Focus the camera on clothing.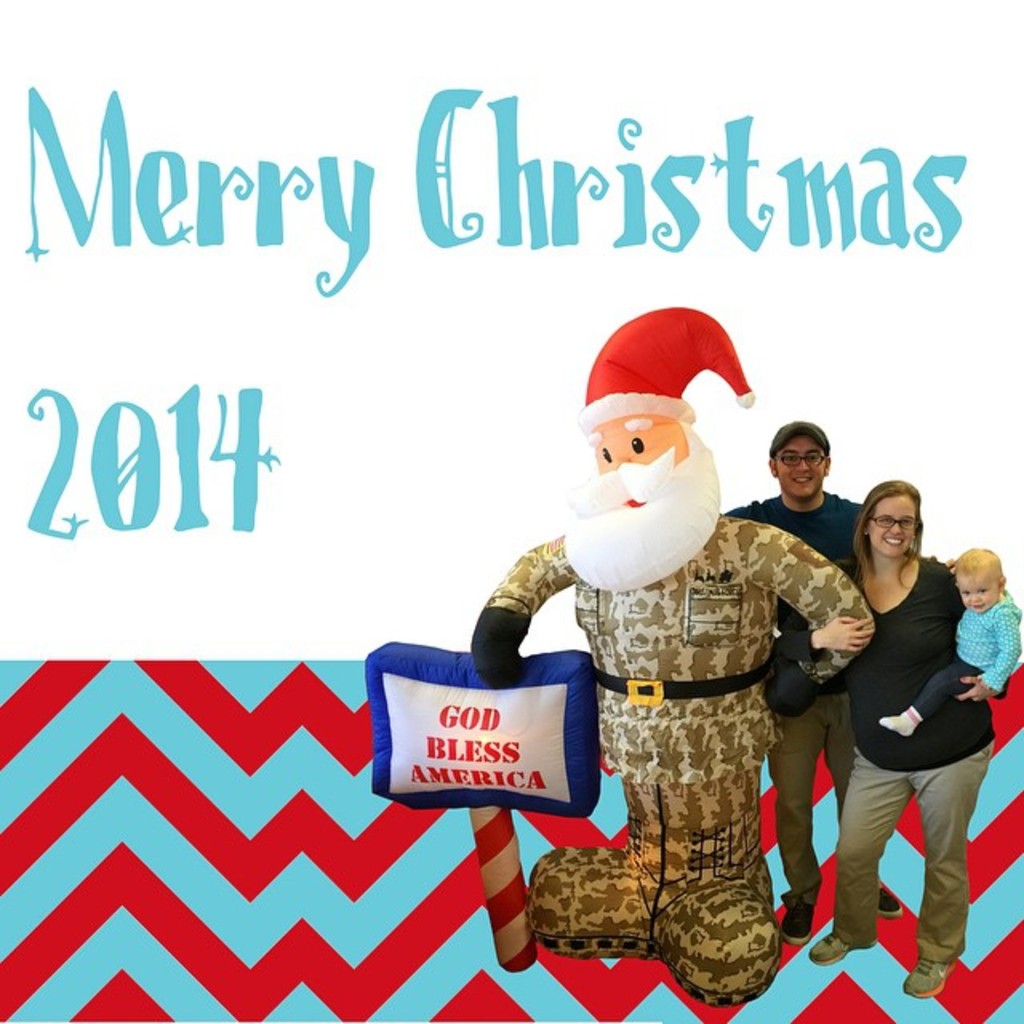
Focus region: bbox(917, 595, 1022, 699).
